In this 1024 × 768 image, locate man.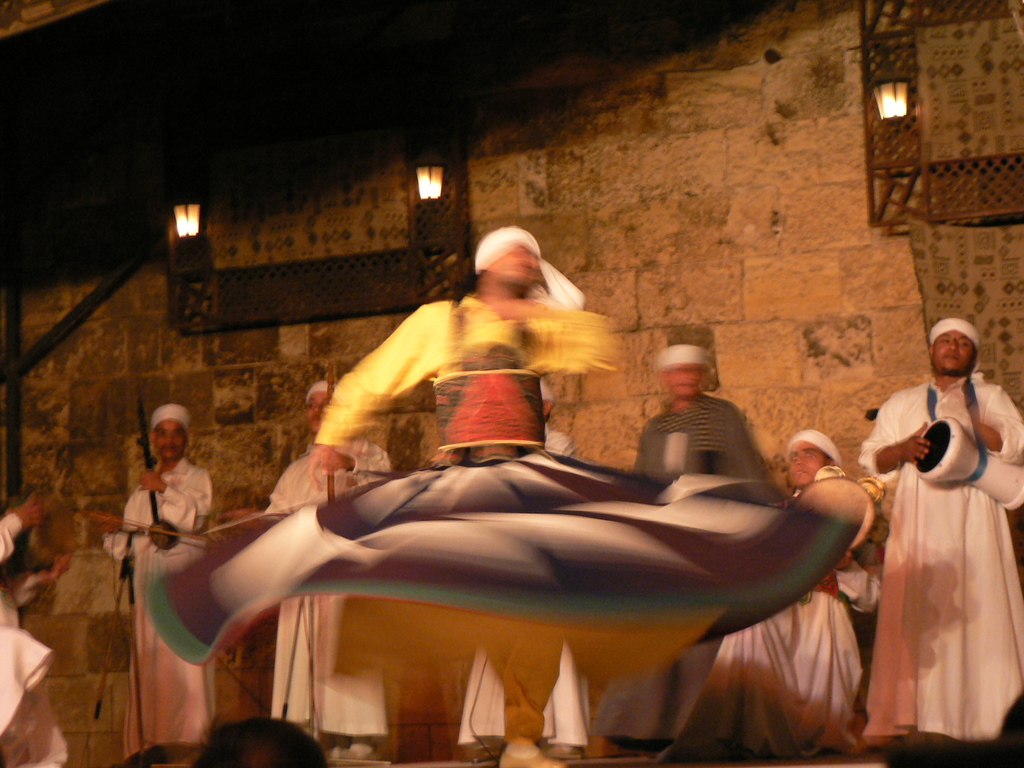
Bounding box: 868, 319, 1023, 743.
